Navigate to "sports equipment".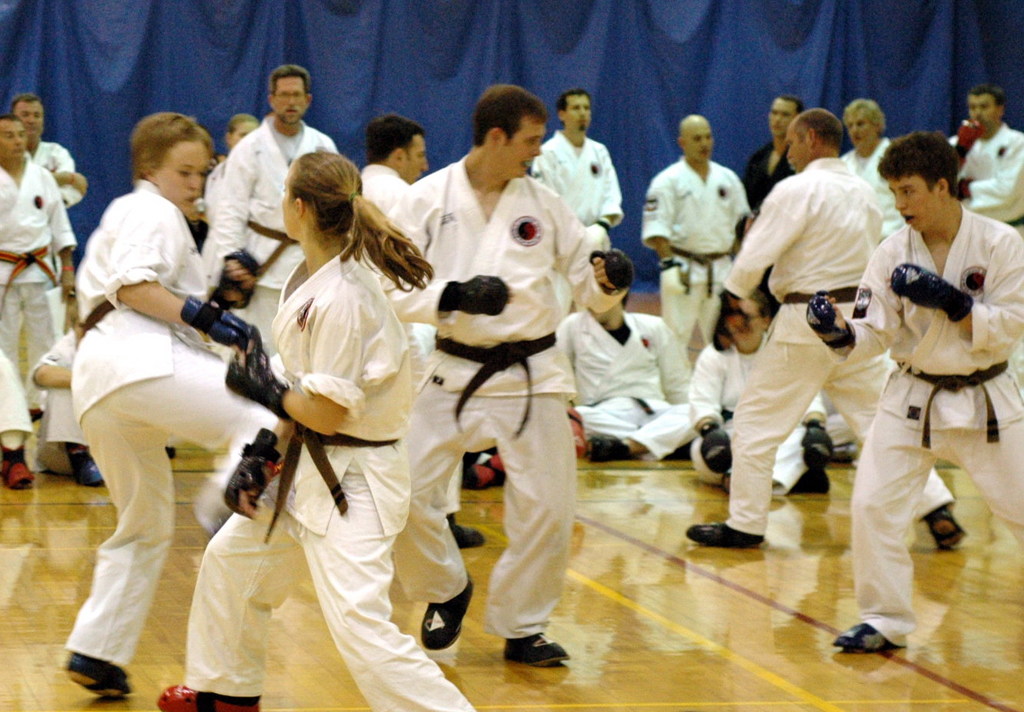
Navigation target: (421, 575, 472, 651).
